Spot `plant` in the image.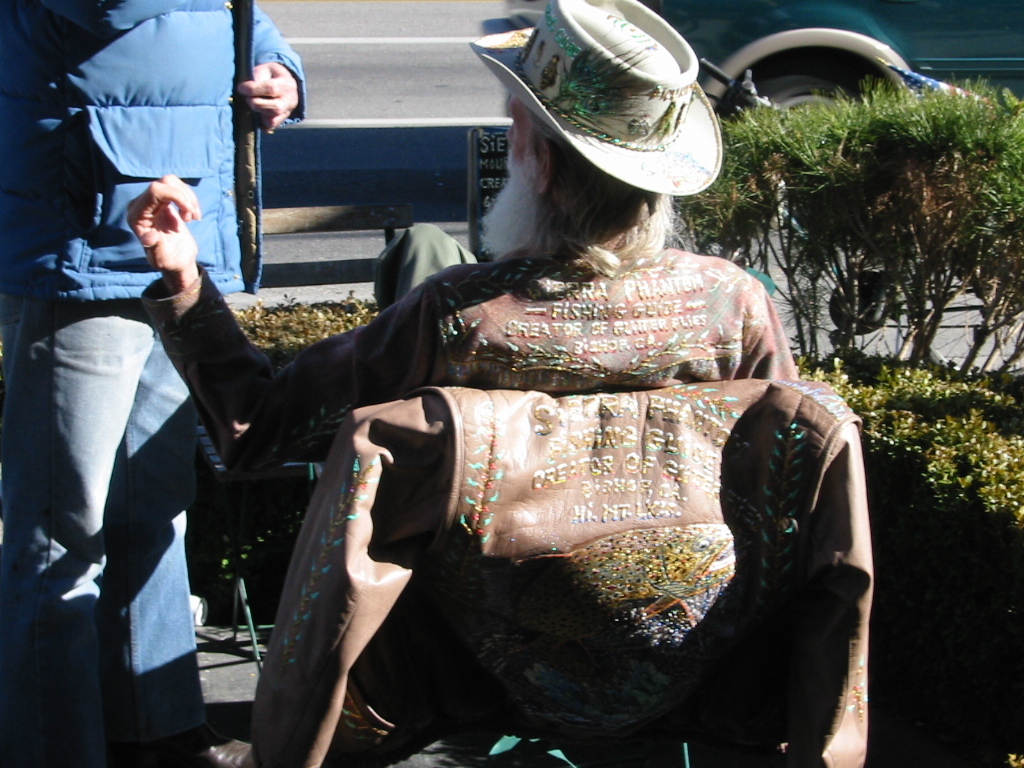
`plant` found at (872,85,1006,246).
